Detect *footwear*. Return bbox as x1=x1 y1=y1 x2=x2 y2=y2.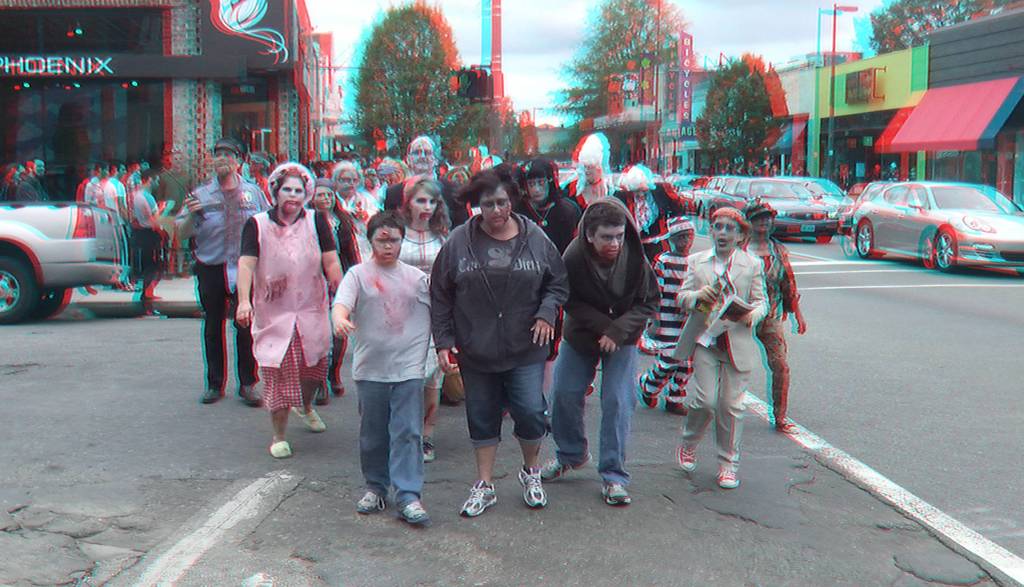
x1=420 y1=431 x2=440 y2=463.
